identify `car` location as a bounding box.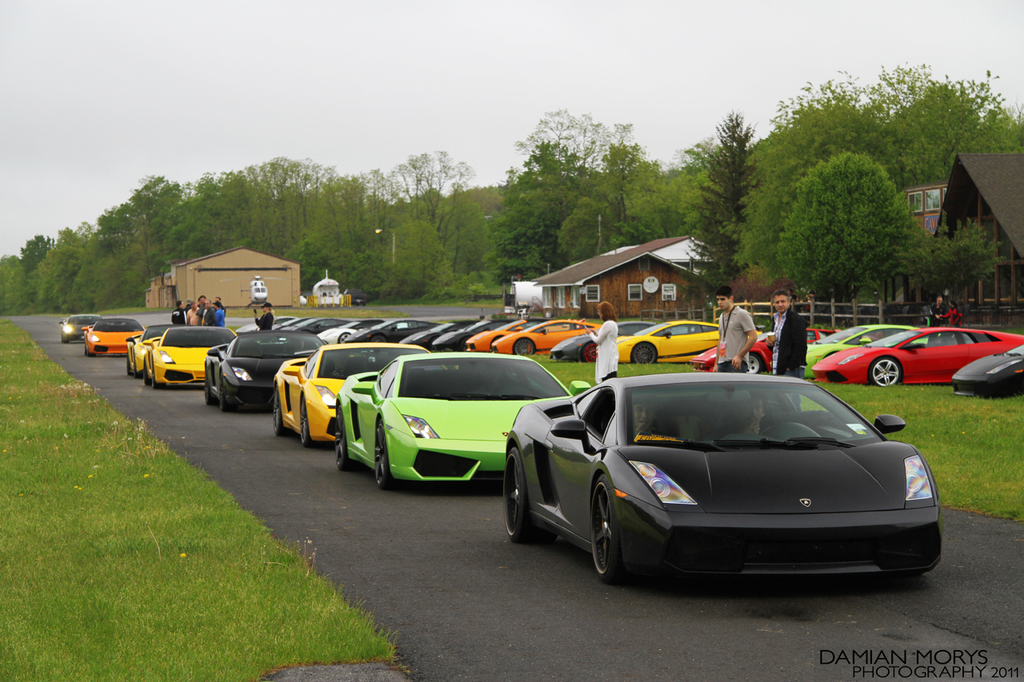
<region>547, 315, 658, 361</region>.
